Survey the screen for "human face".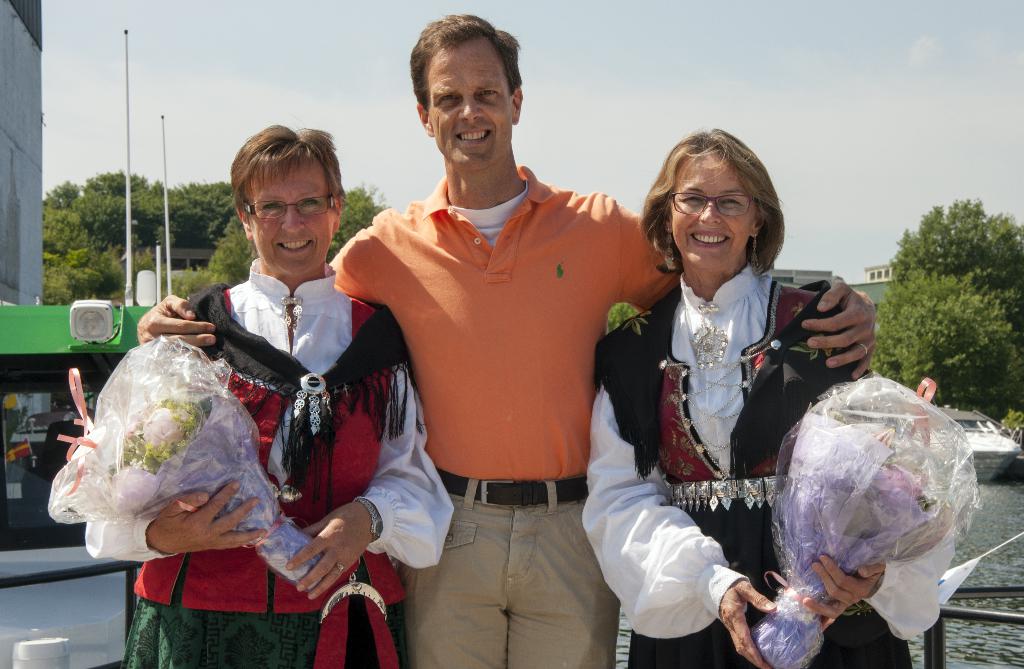
Survey found: 426:35:515:172.
